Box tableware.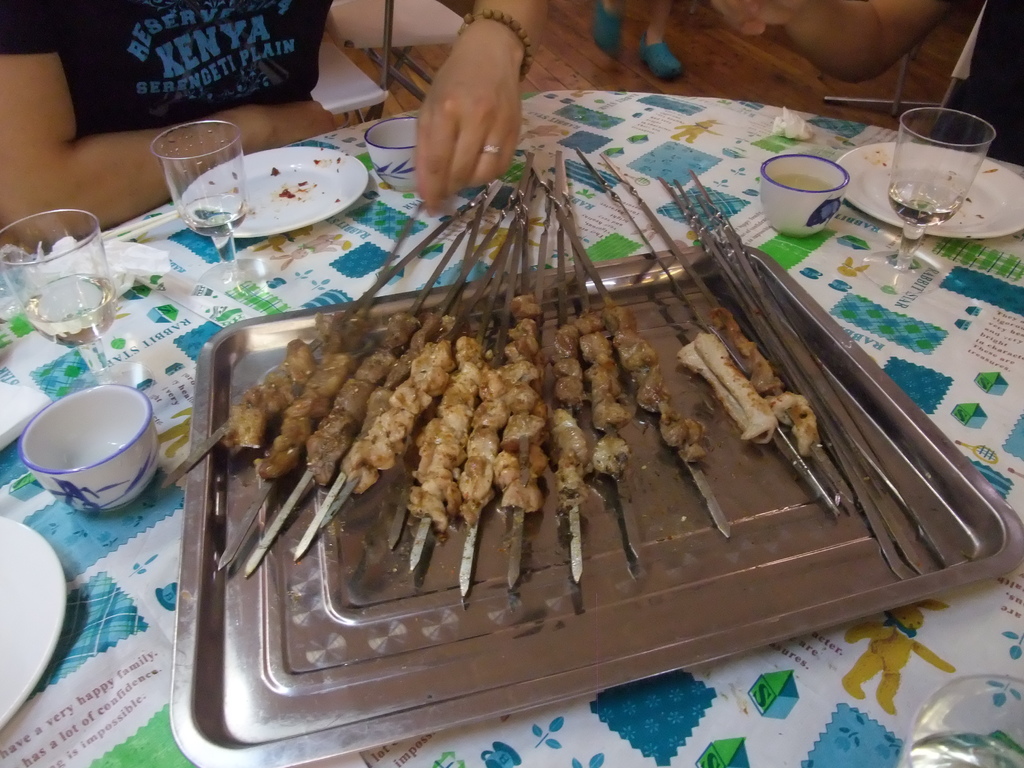
(755,151,845,240).
